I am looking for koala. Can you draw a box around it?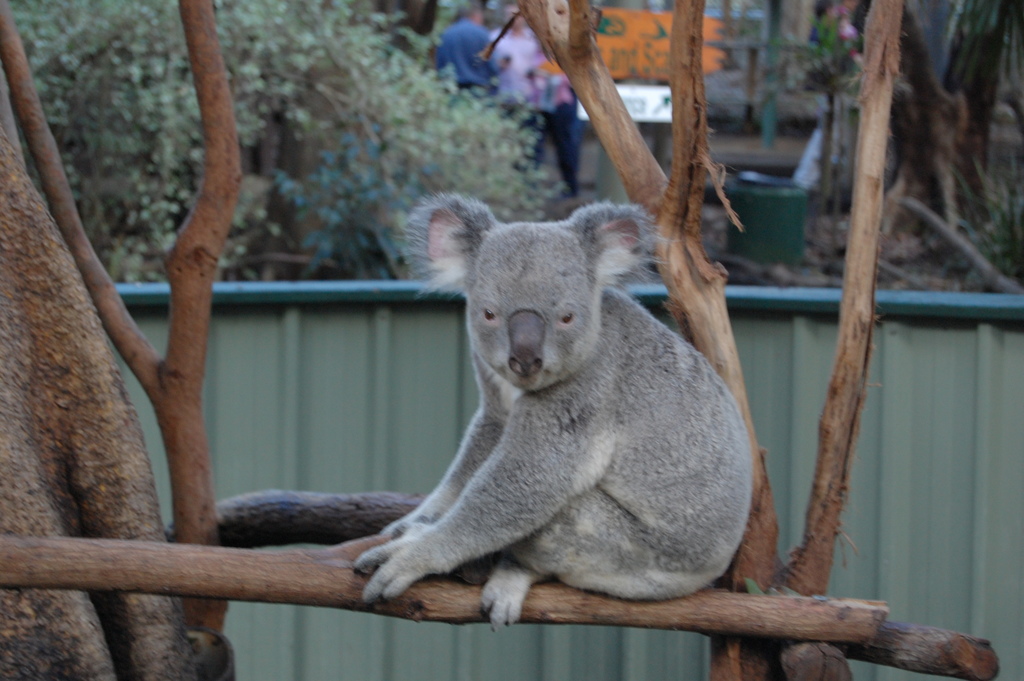
Sure, the bounding box is 354,192,753,630.
